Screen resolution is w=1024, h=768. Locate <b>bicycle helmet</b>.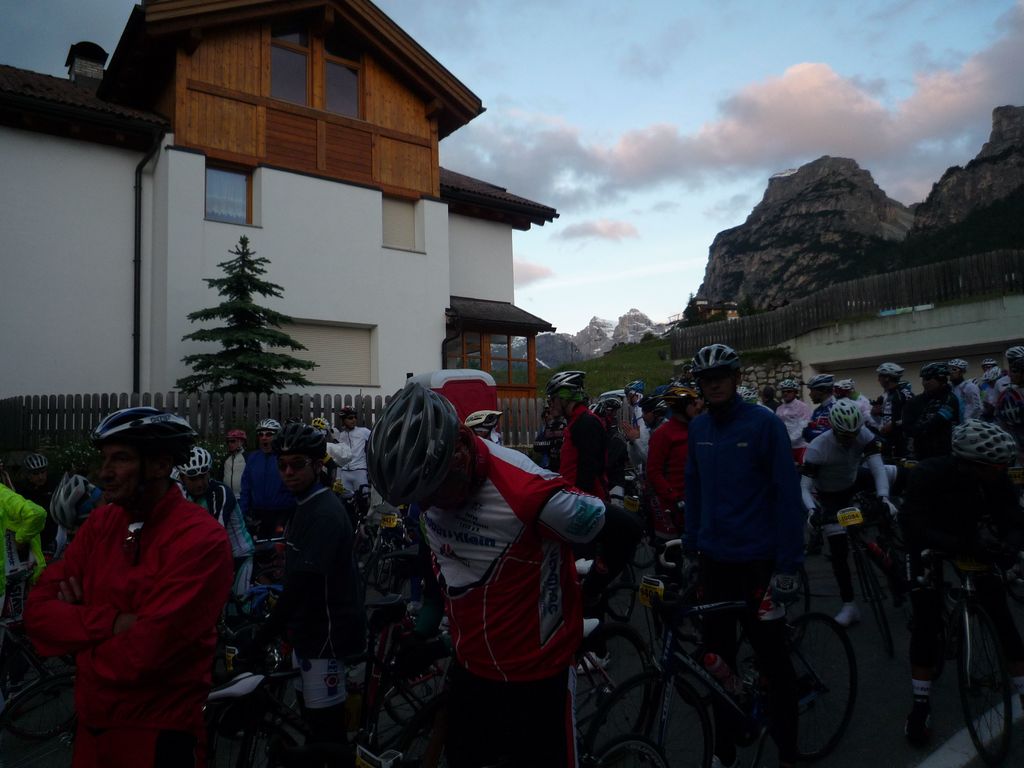
[left=879, top=358, right=900, bottom=380].
